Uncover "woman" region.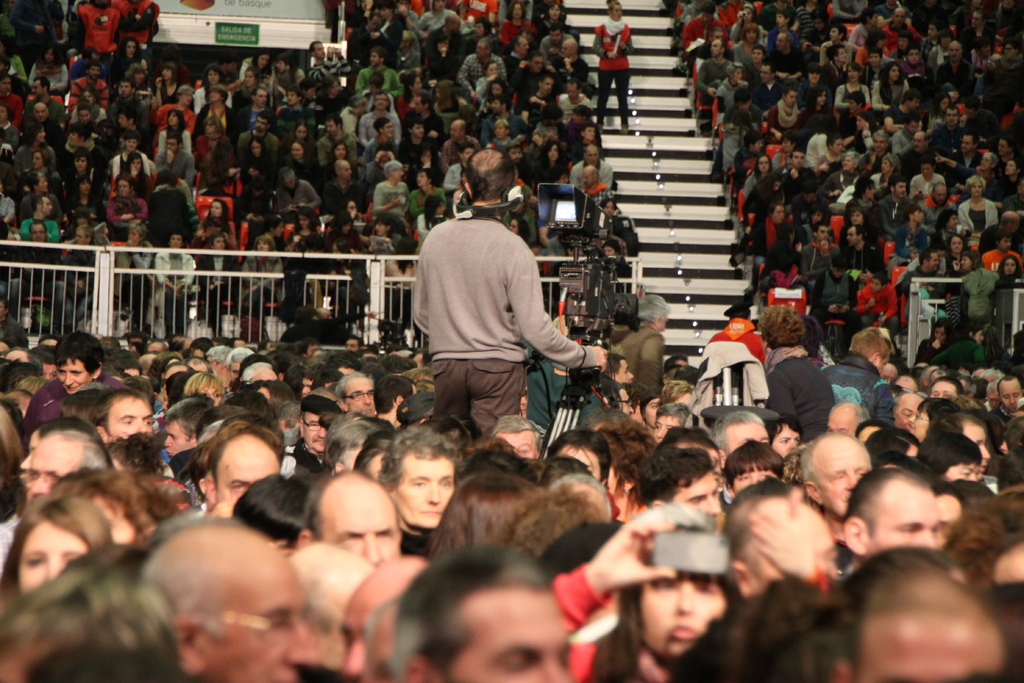
Uncovered: detection(120, 148, 154, 194).
